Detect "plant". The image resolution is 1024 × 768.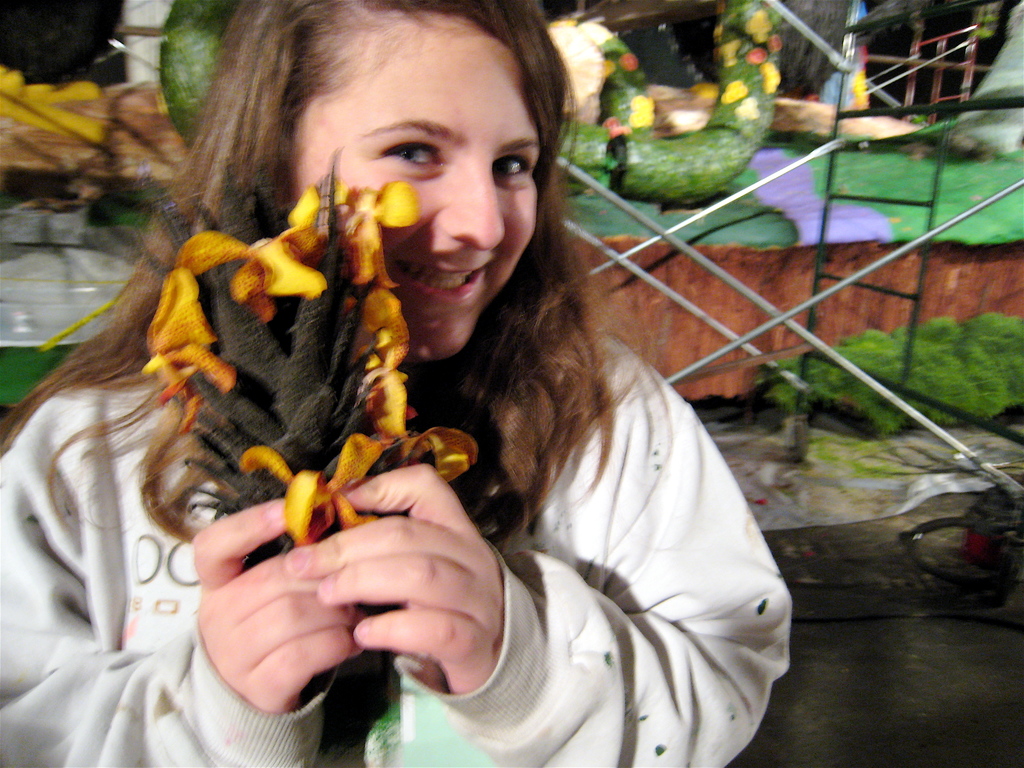
bbox(894, 306, 1018, 437).
